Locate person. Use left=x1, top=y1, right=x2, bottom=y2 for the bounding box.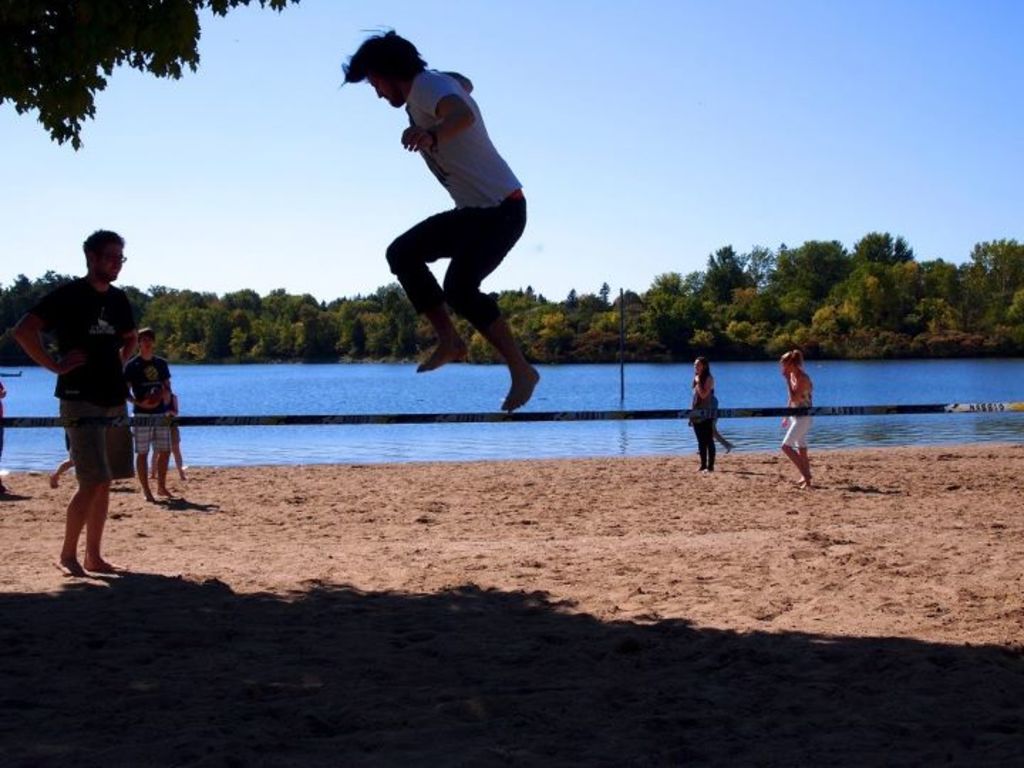
left=122, top=326, right=174, bottom=498.
